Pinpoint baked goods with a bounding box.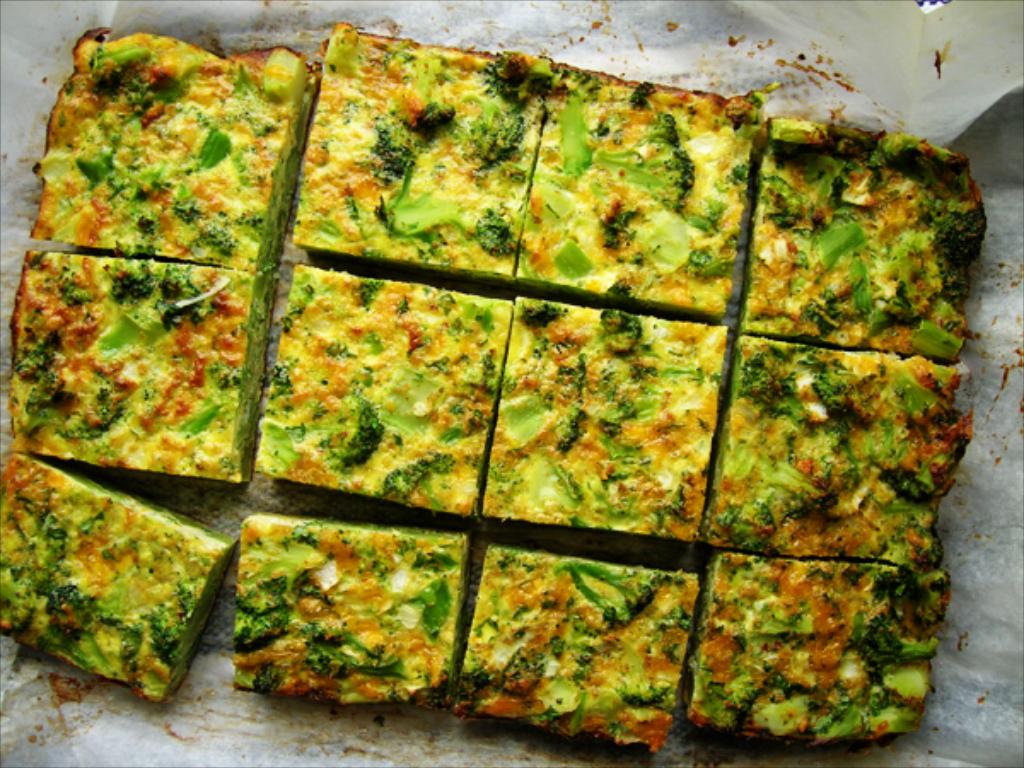
region(229, 514, 469, 719).
